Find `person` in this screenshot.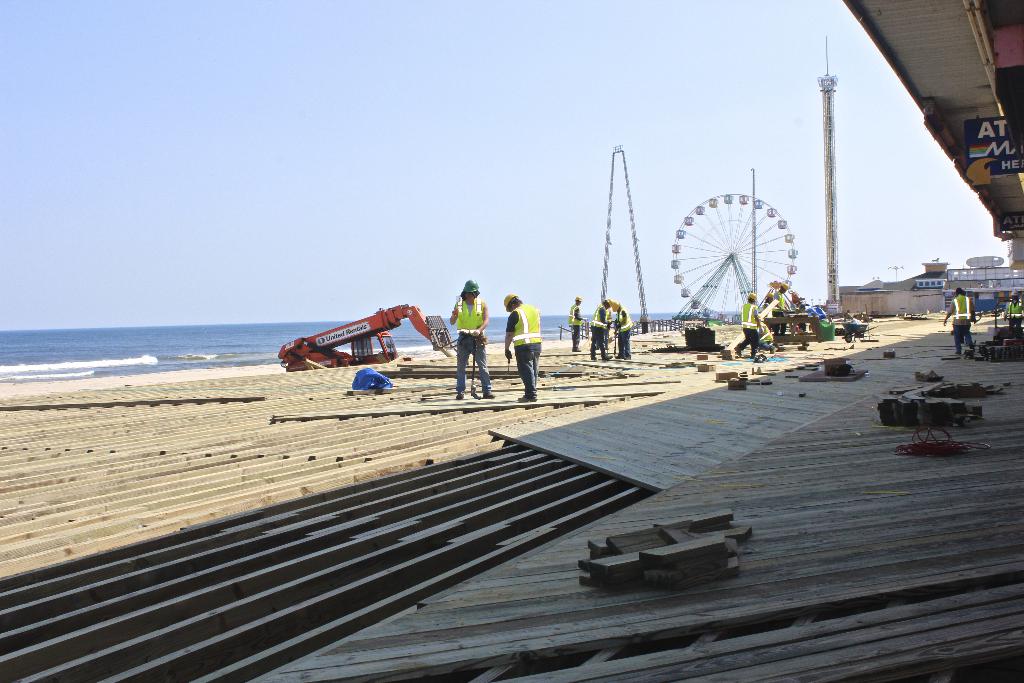
The bounding box for `person` is x1=763 y1=290 x2=774 y2=325.
